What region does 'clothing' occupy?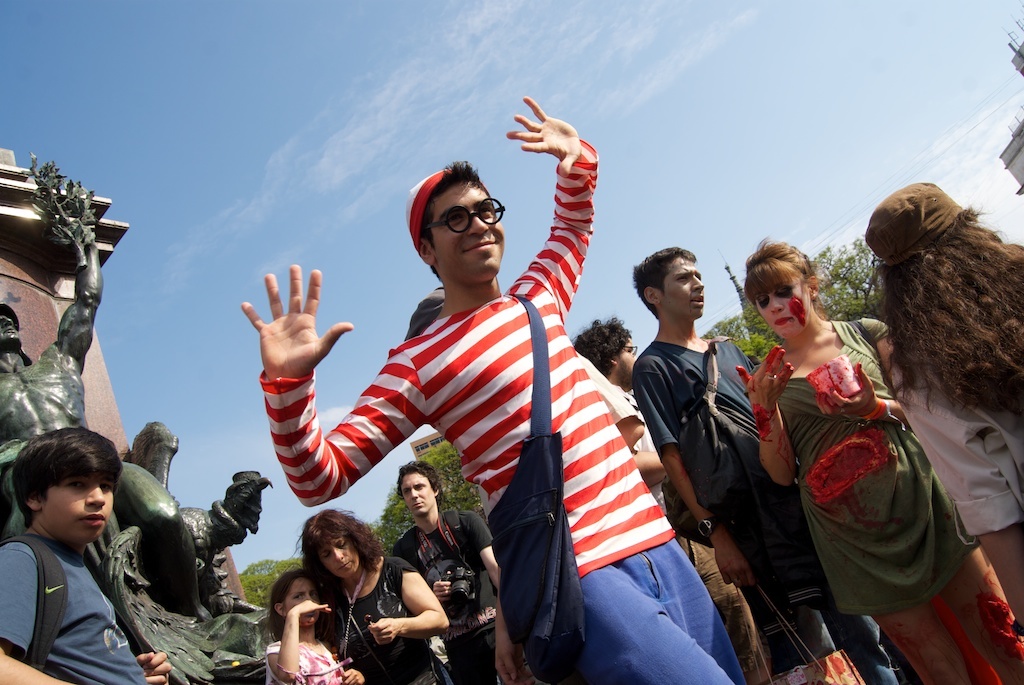
[628, 331, 899, 684].
